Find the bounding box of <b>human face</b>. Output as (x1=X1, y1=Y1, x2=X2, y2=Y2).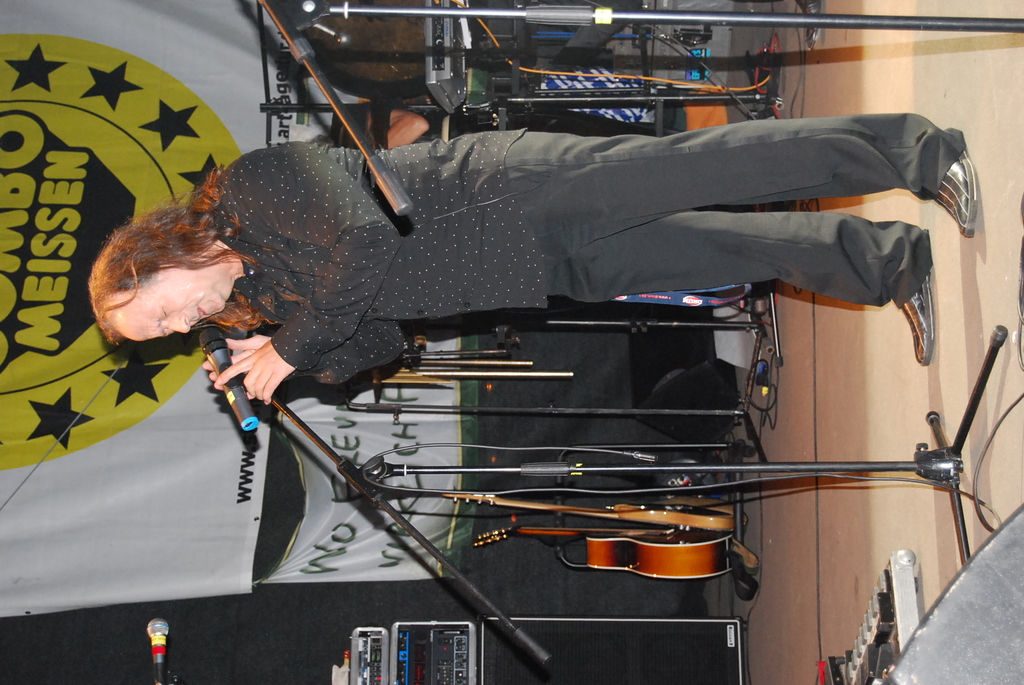
(x1=105, y1=227, x2=232, y2=343).
